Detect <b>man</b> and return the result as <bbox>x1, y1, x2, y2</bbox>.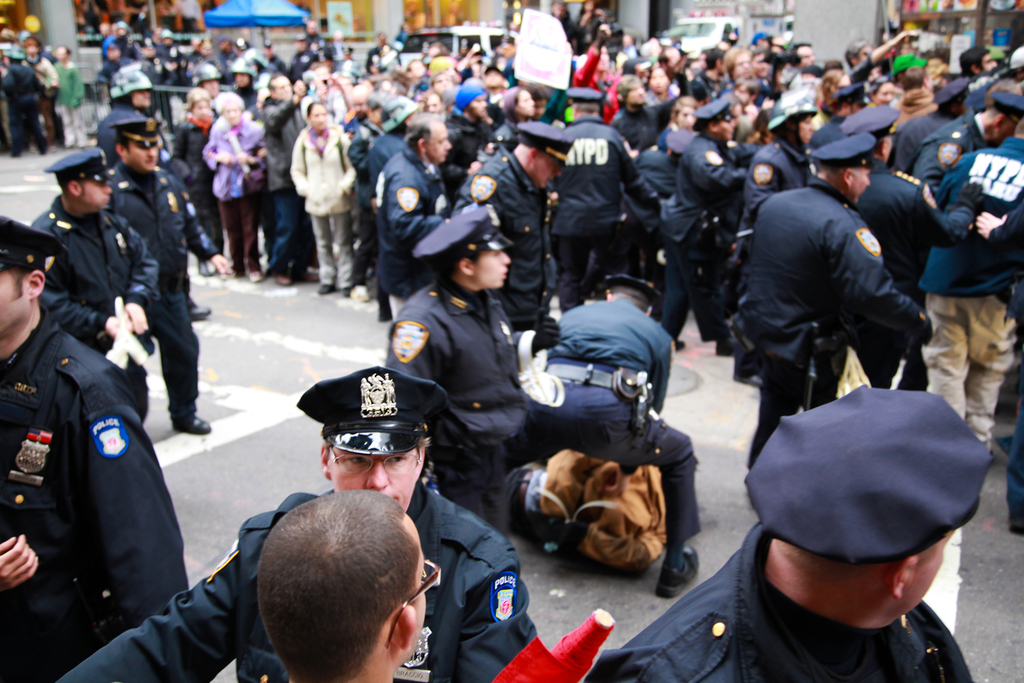
<bbox>612, 74, 680, 145</bbox>.
